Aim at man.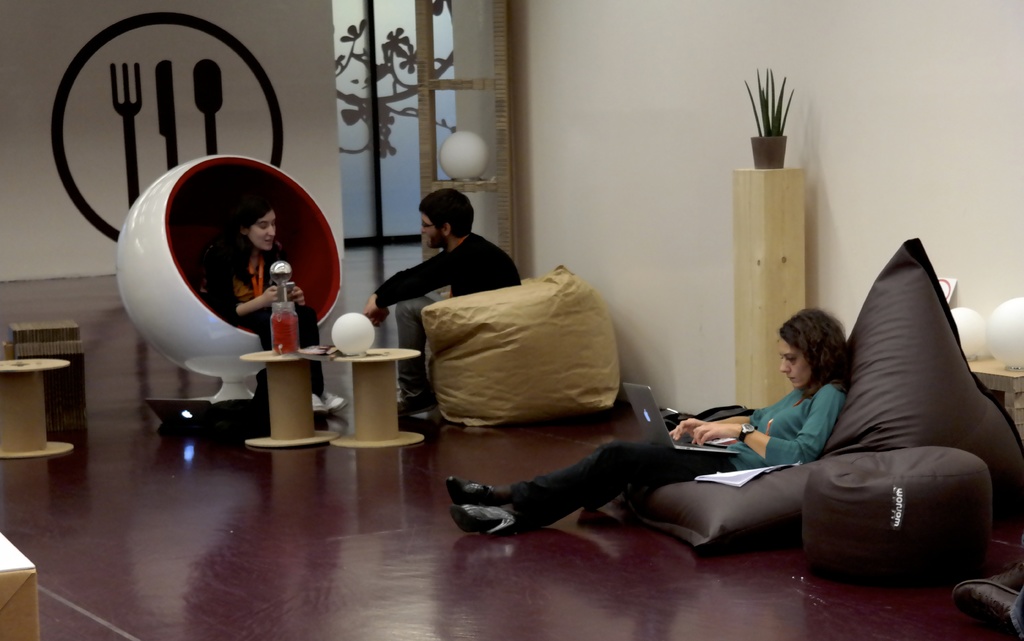
Aimed at {"left": 365, "top": 187, "right": 519, "bottom": 326}.
